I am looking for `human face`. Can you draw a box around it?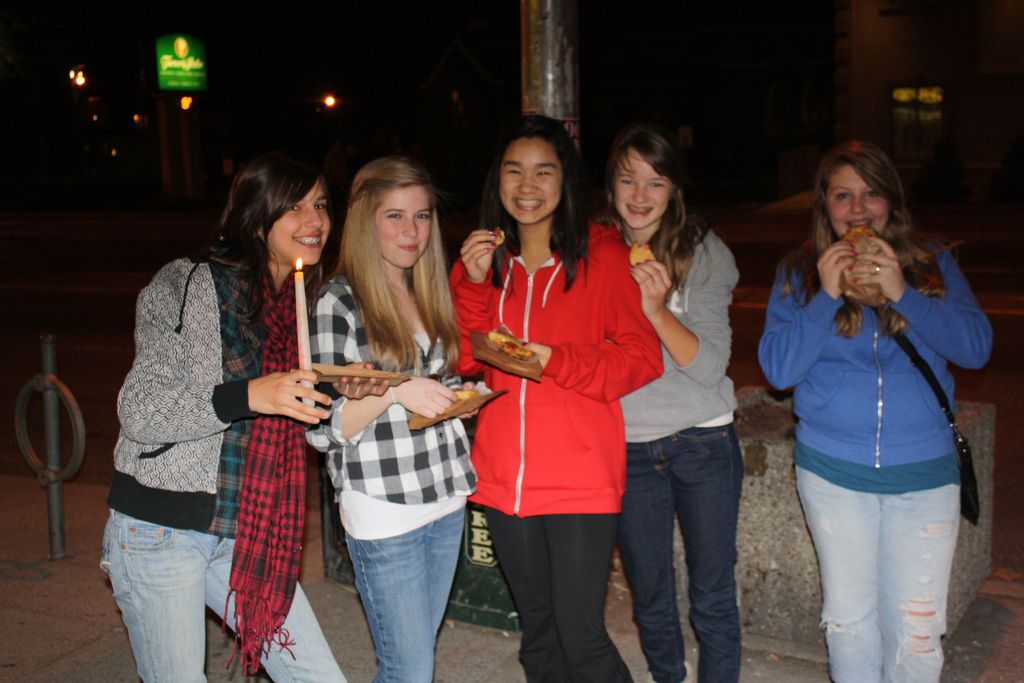
Sure, the bounding box is (497, 137, 564, 224).
